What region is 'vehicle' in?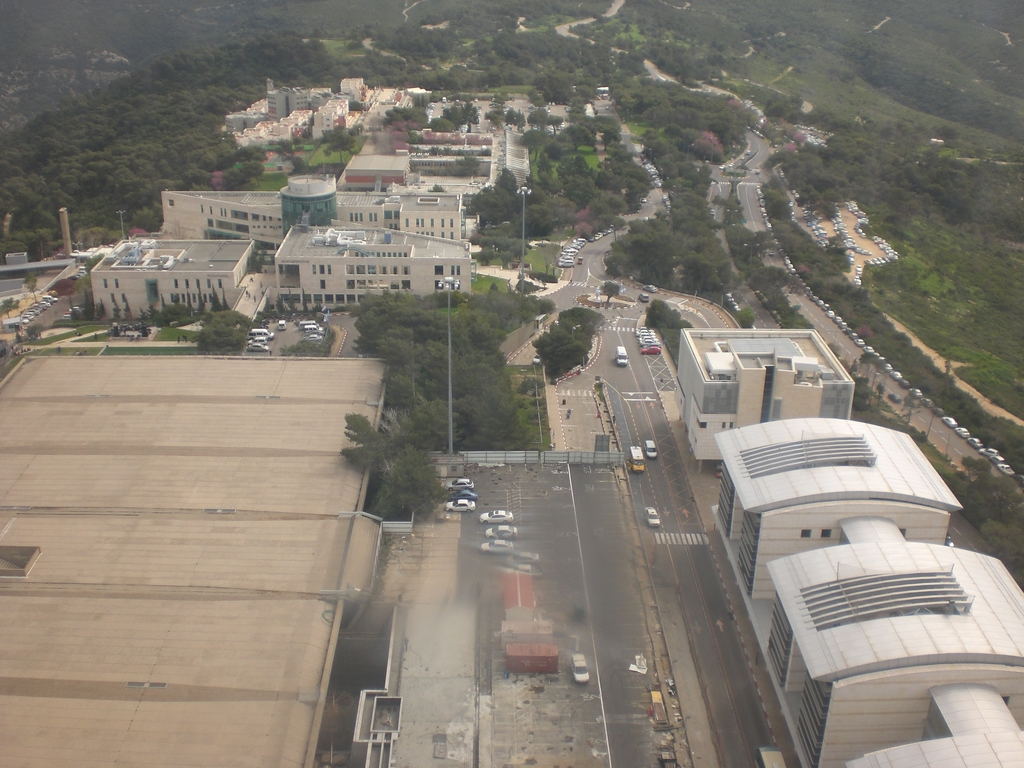
pyautogui.locateOnScreen(250, 335, 263, 345).
